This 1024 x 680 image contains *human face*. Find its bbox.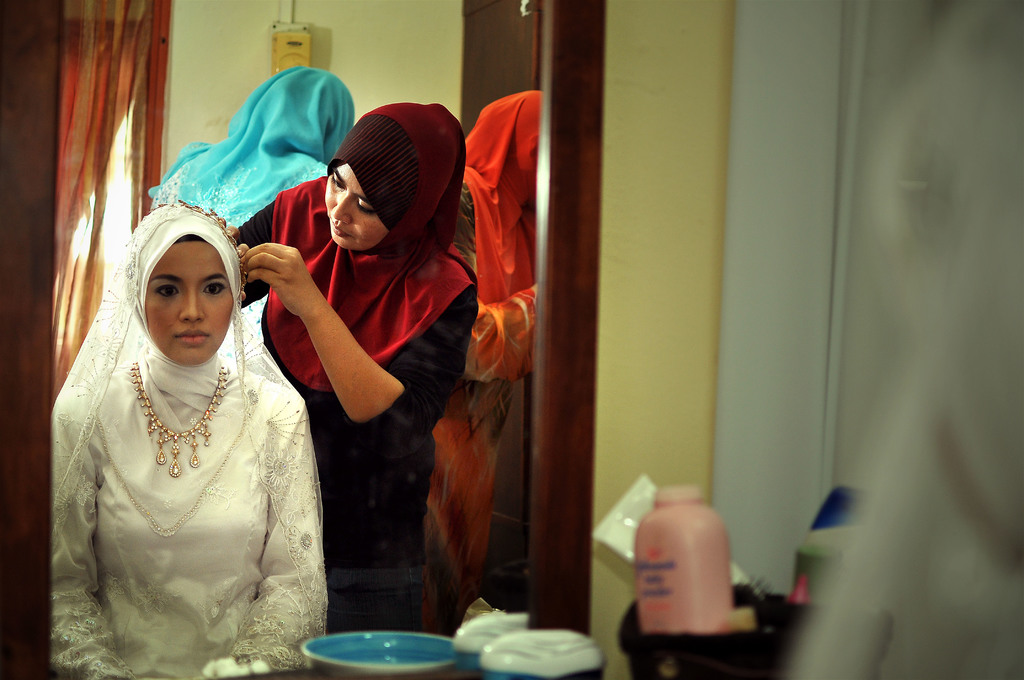
<region>137, 238, 235, 366</region>.
